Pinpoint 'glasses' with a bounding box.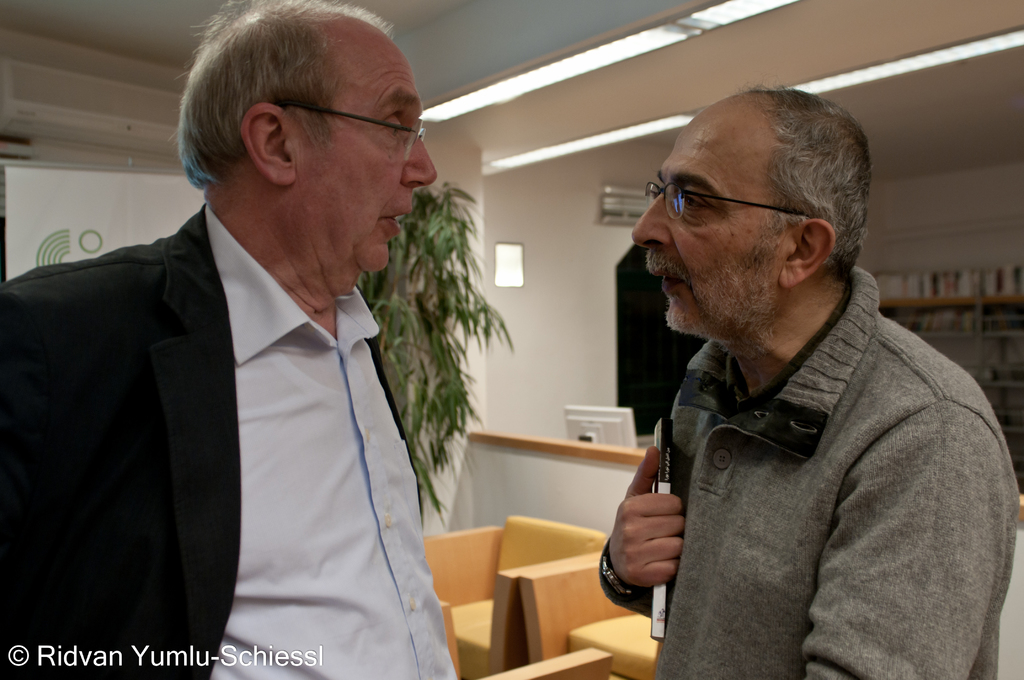
box=[264, 104, 433, 166].
